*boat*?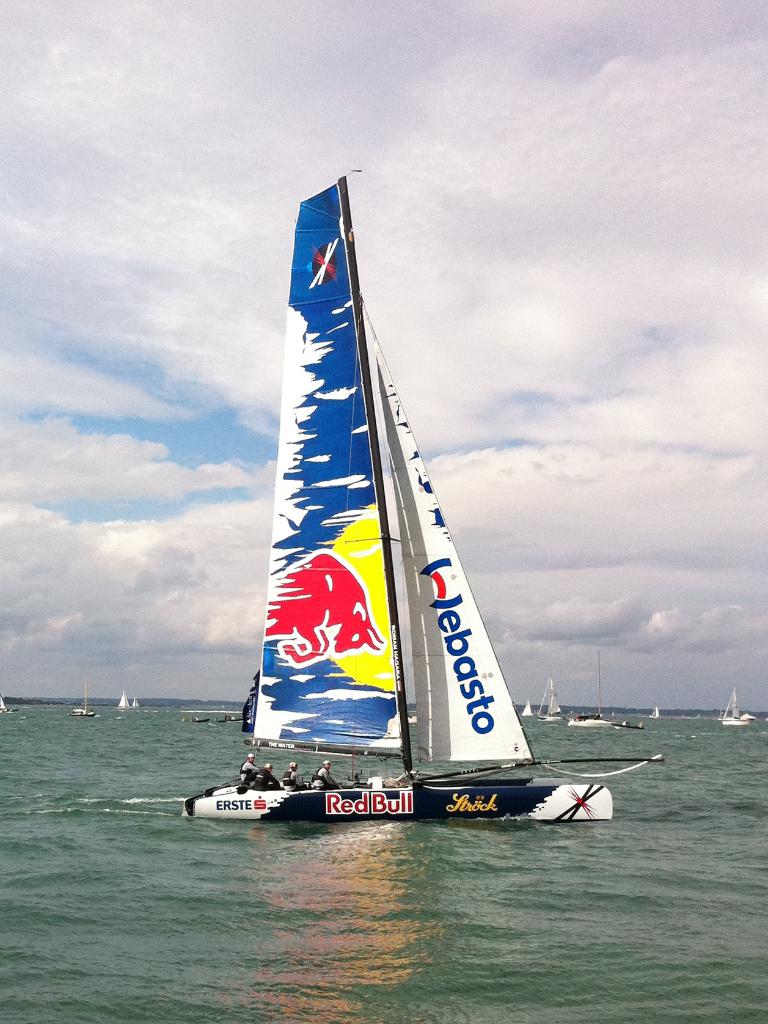
[x1=191, y1=147, x2=639, y2=854]
